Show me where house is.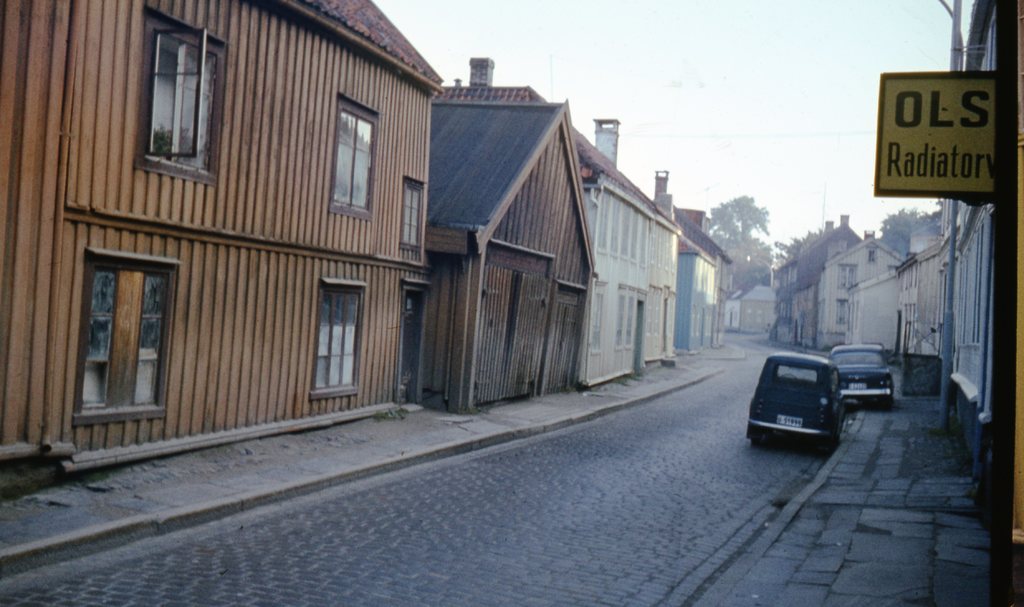
house is at crop(686, 217, 732, 351).
